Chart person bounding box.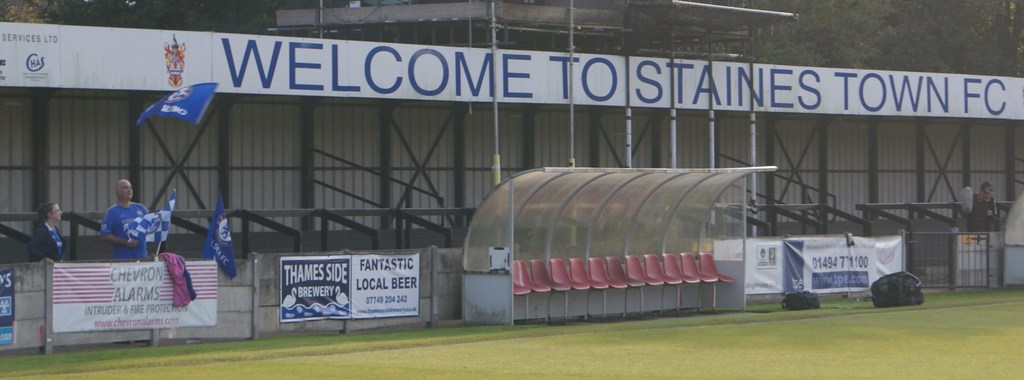
Charted: box(968, 186, 997, 233).
